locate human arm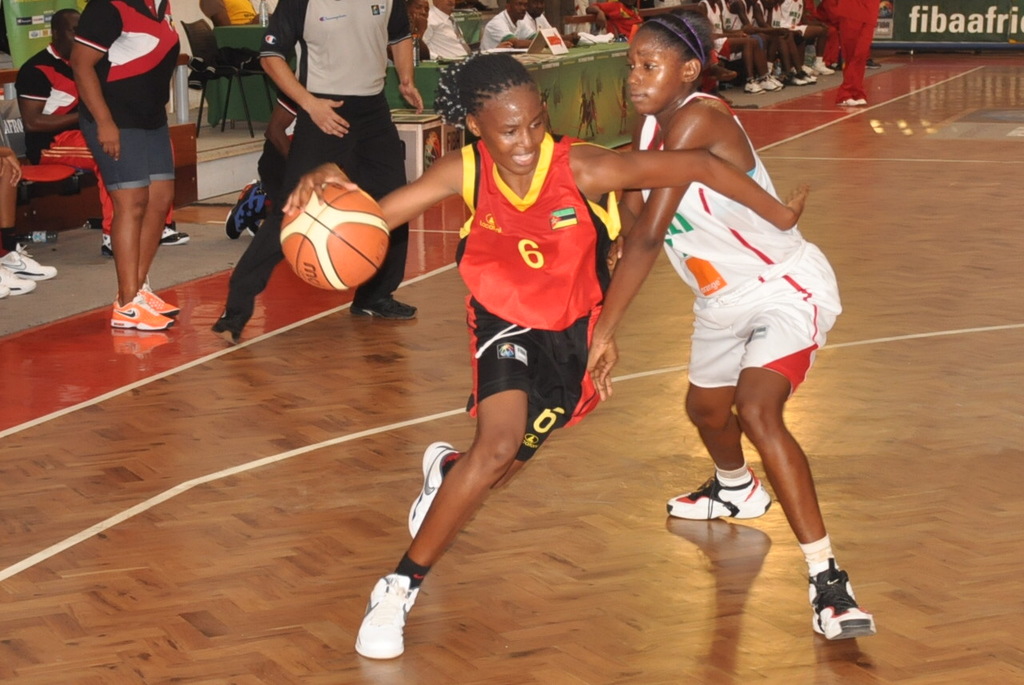
{"left": 17, "top": 59, "right": 92, "bottom": 138}
